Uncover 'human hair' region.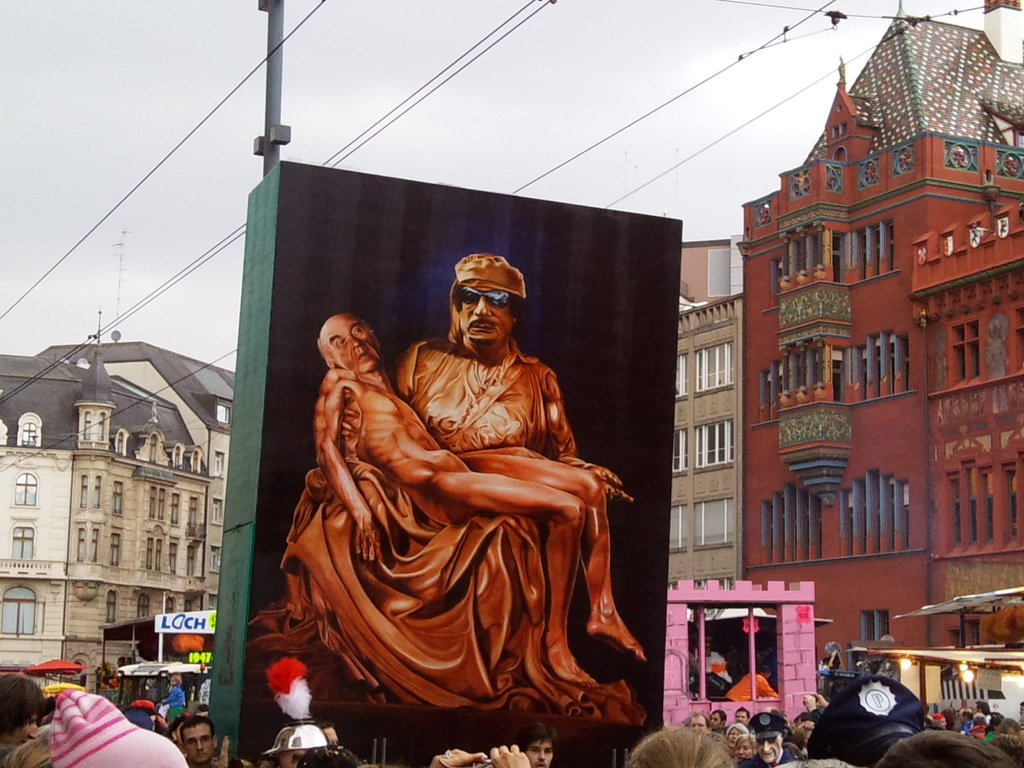
Uncovered: (710, 709, 727, 723).
